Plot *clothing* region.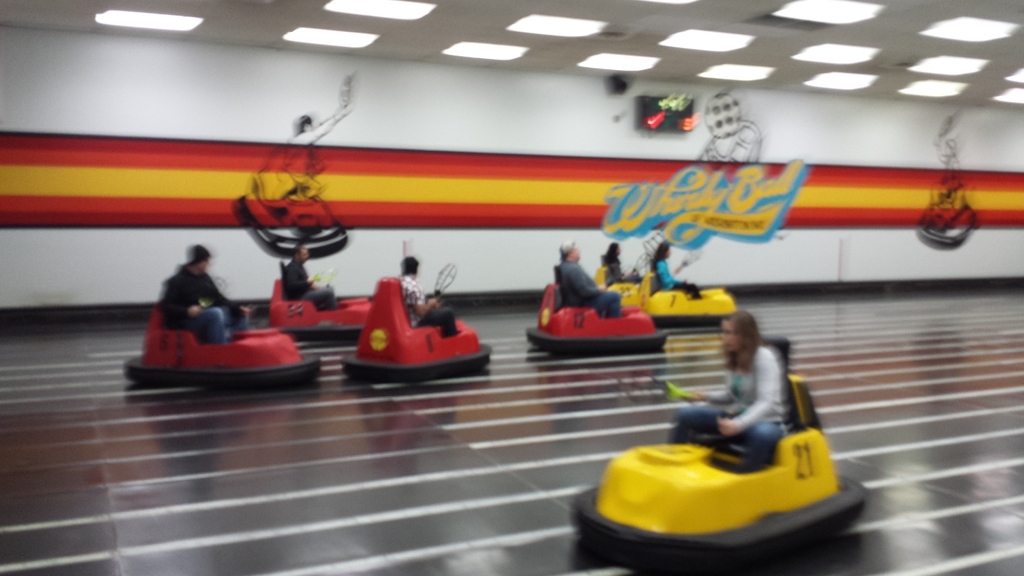
Plotted at (x1=671, y1=346, x2=794, y2=472).
